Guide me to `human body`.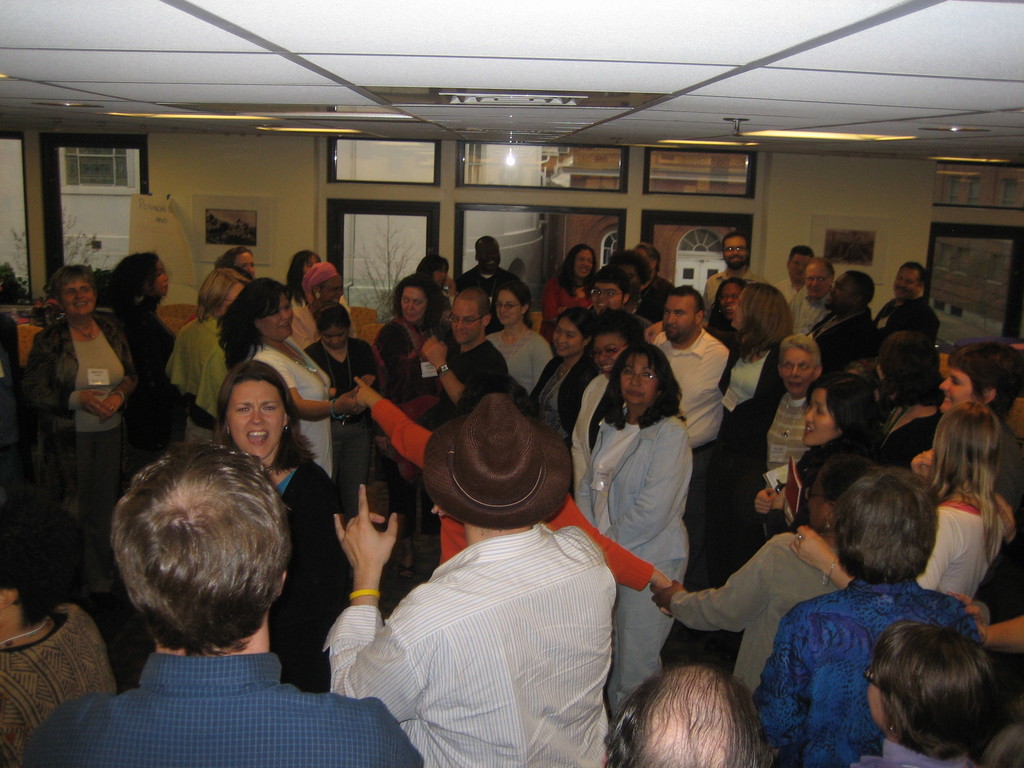
Guidance: bbox=[248, 349, 361, 487].
